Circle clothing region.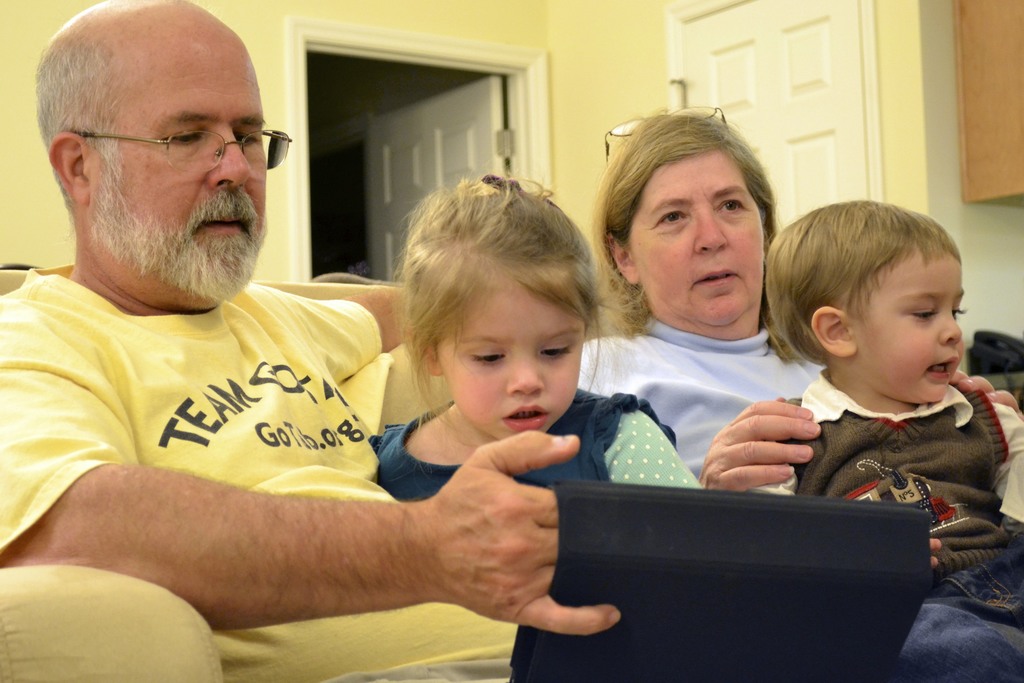
Region: [367, 405, 728, 497].
